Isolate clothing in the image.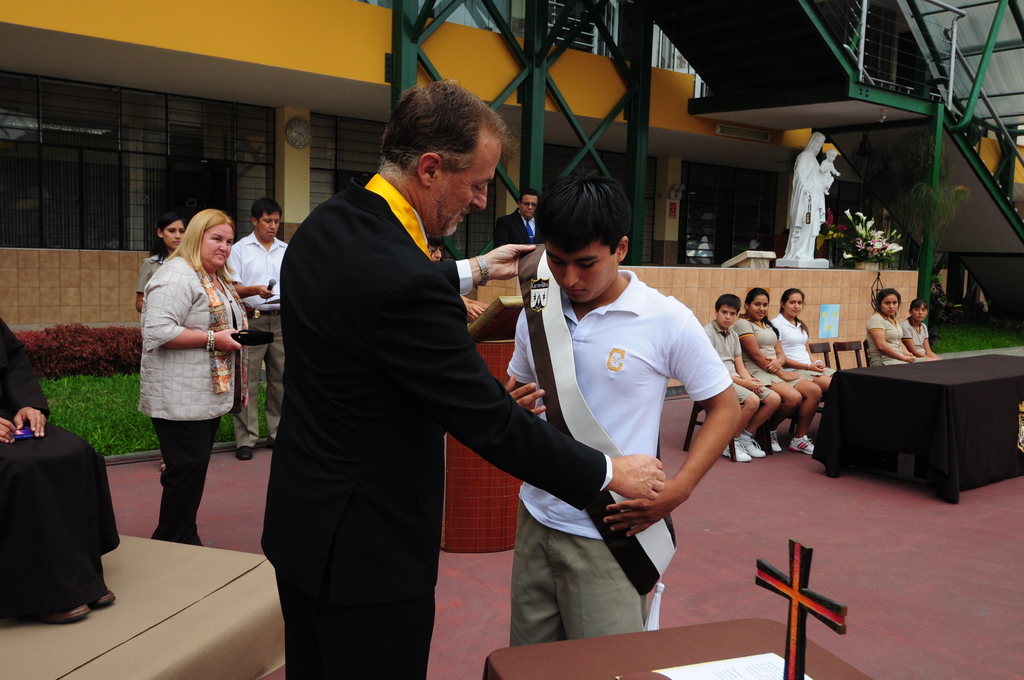
Isolated region: box(135, 245, 249, 544).
